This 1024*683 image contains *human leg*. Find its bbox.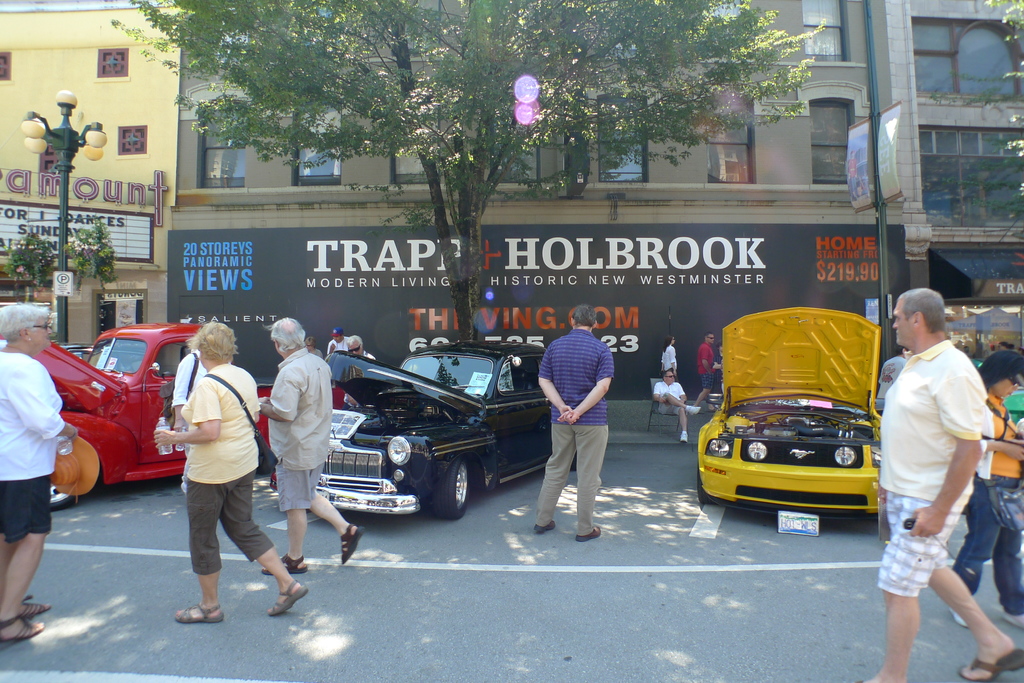
{"left": 877, "top": 478, "right": 1023, "bottom": 682}.
